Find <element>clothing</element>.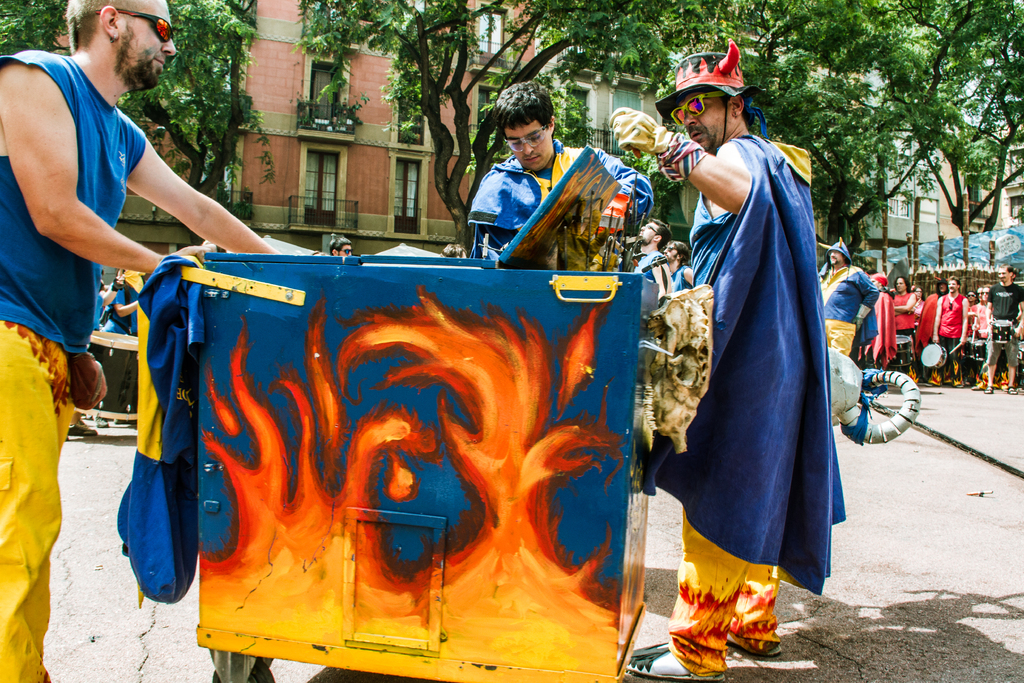
Rect(668, 120, 859, 677).
